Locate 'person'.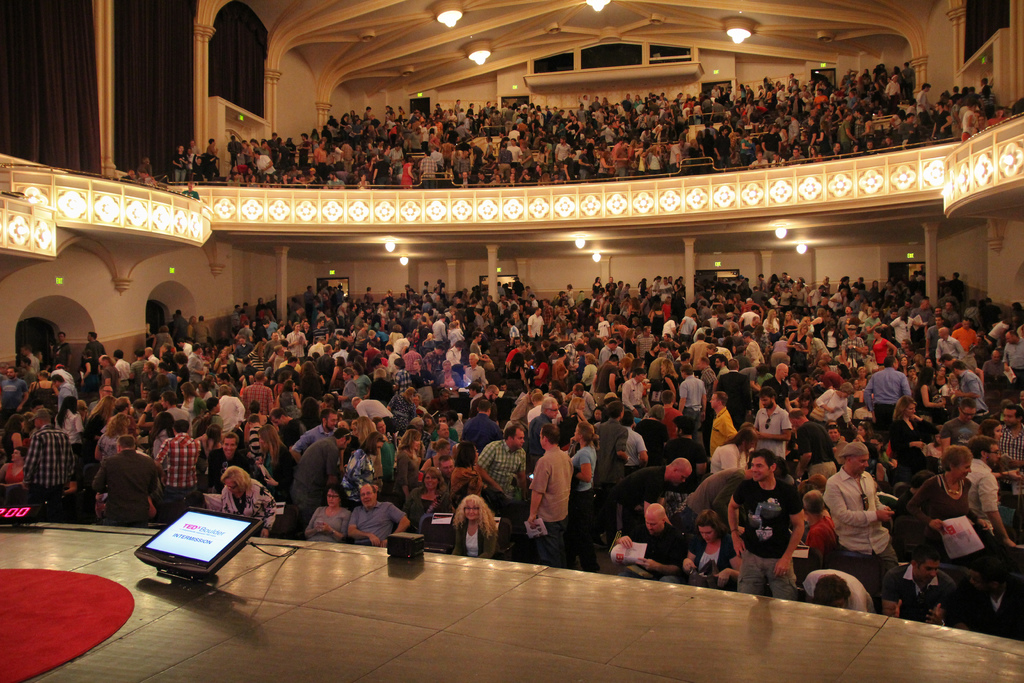
Bounding box: {"left": 573, "top": 421, "right": 600, "bottom": 563}.
